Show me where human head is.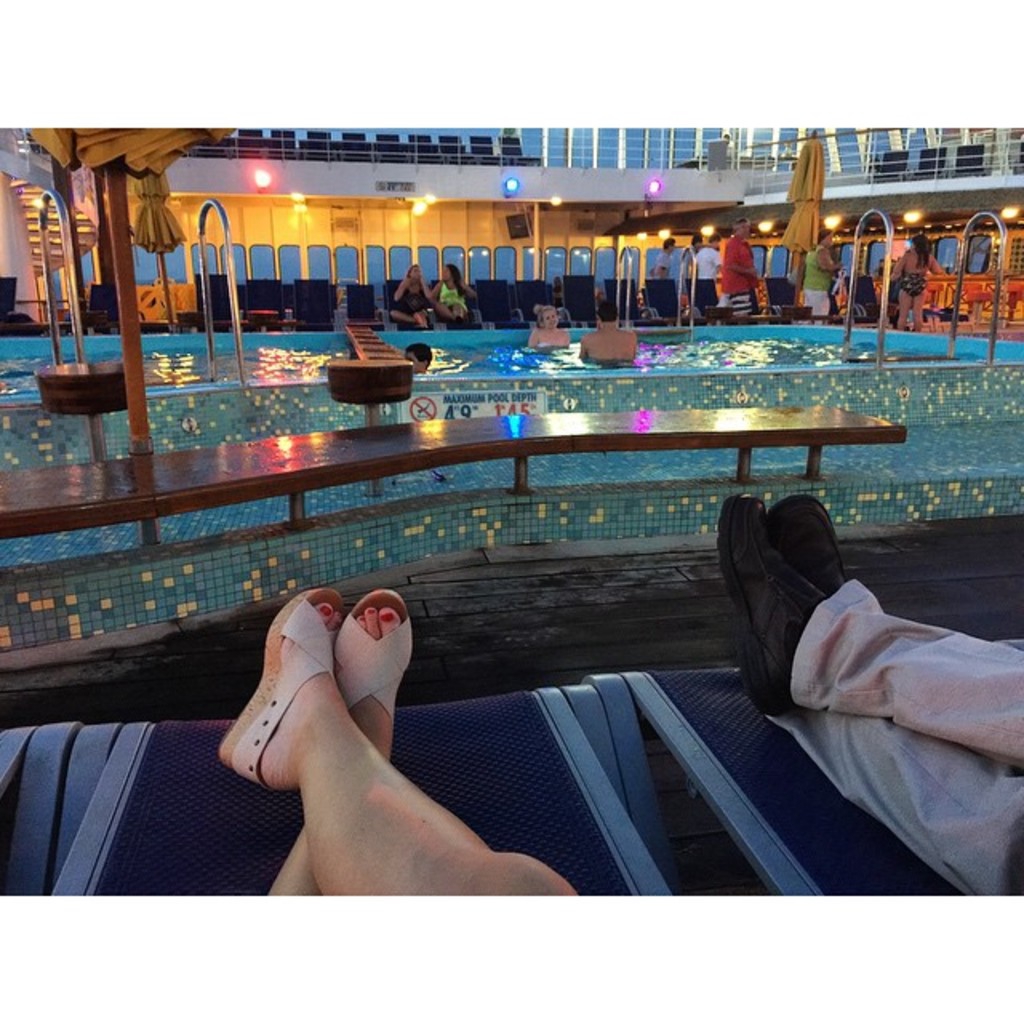
human head is at l=909, t=234, r=928, b=254.
